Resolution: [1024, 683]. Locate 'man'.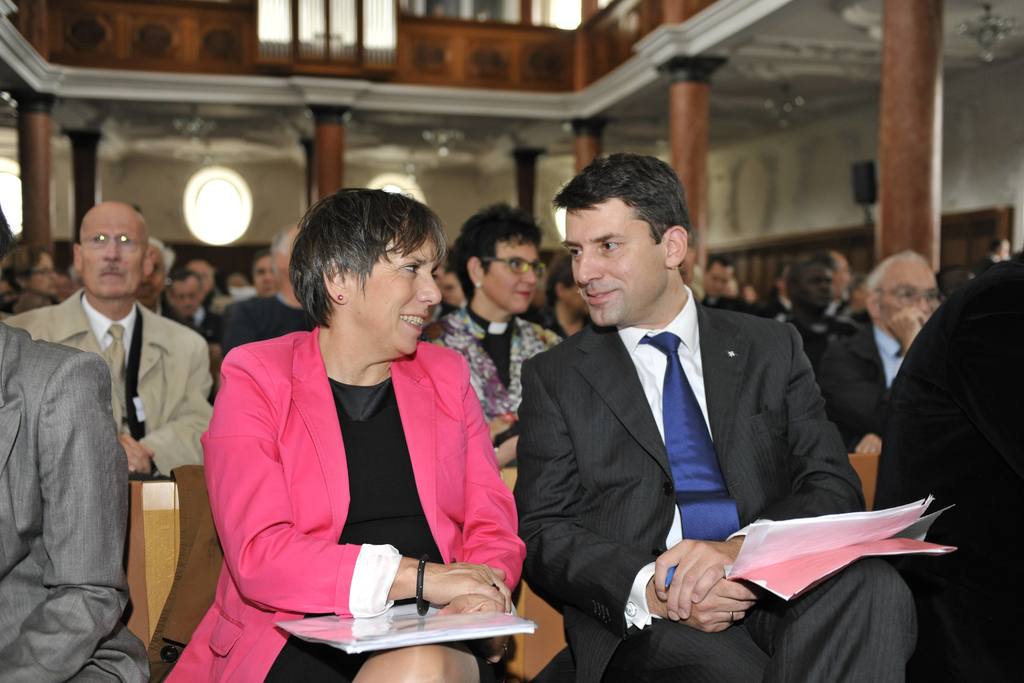
detection(0, 202, 150, 682).
